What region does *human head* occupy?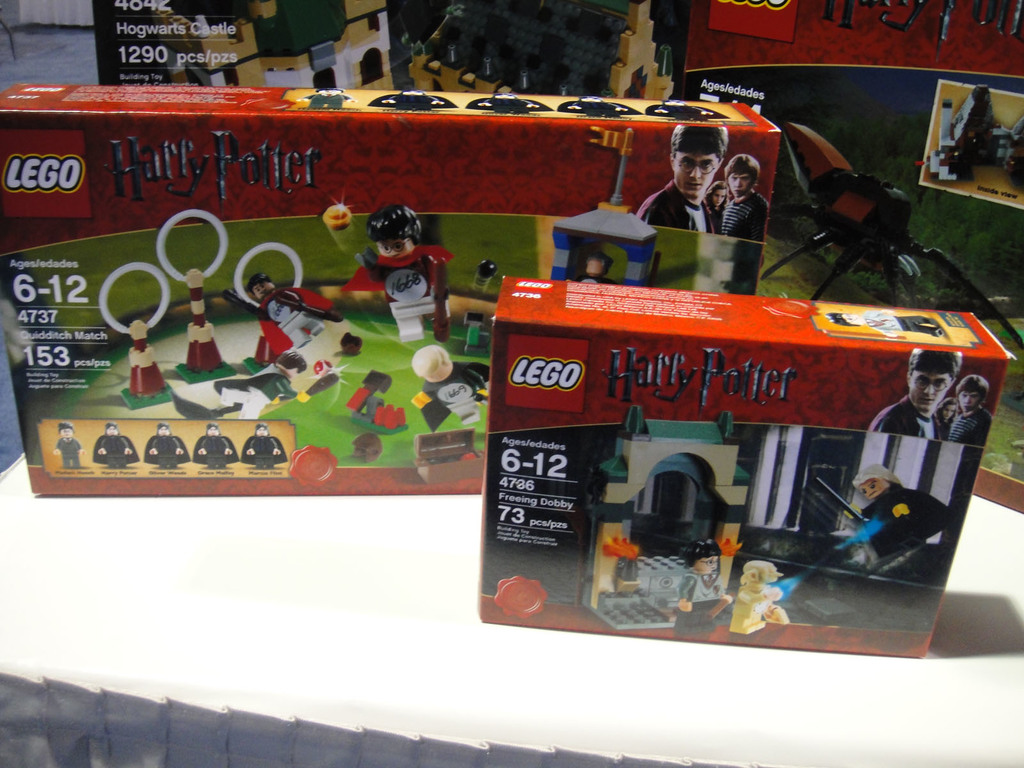
[411, 347, 456, 383].
